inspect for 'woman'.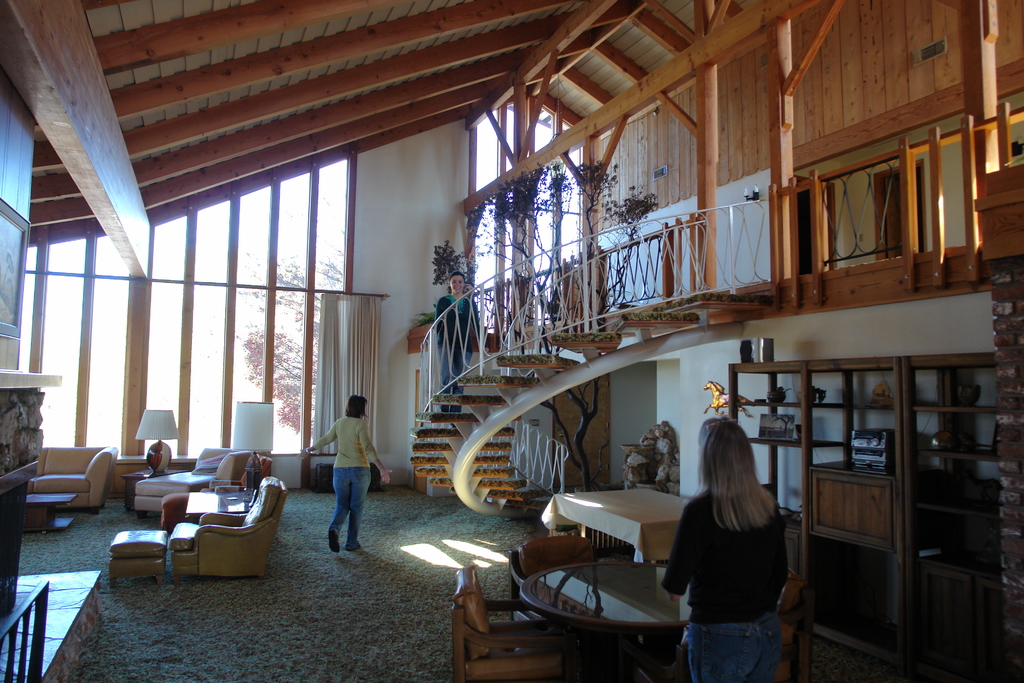
Inspection: <region>304, 393, 394, 555</region>.
